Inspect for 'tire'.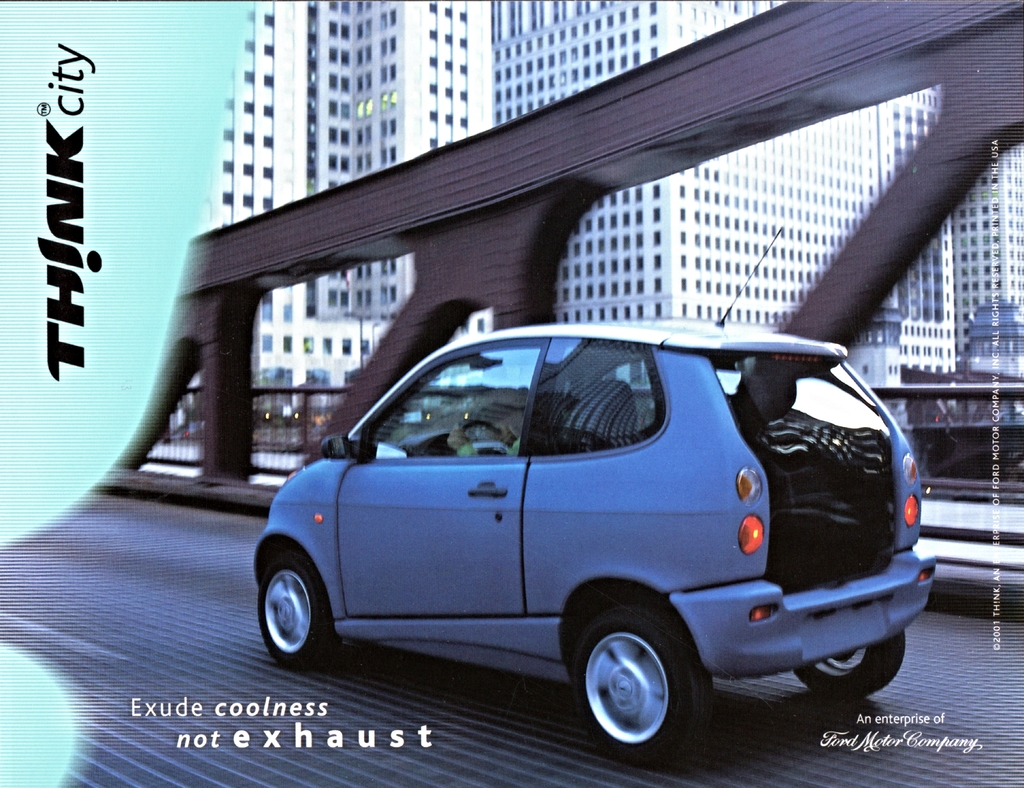
Inspection: 561,608,705,757.
